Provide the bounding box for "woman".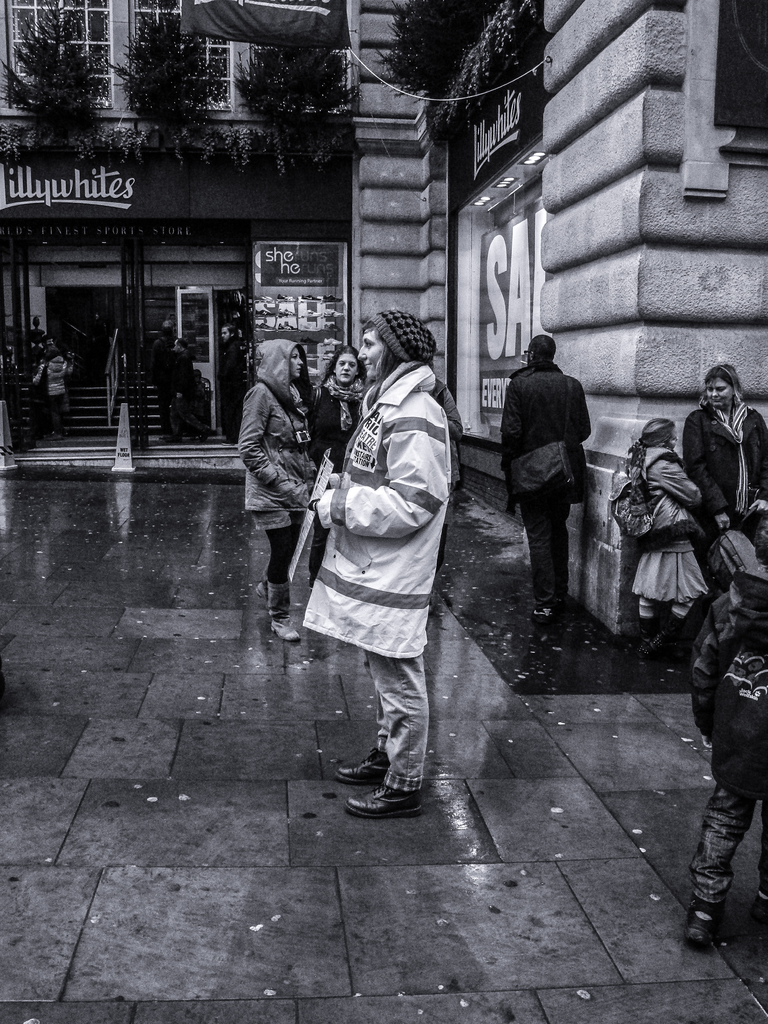
[690, 367, 767, 582].
